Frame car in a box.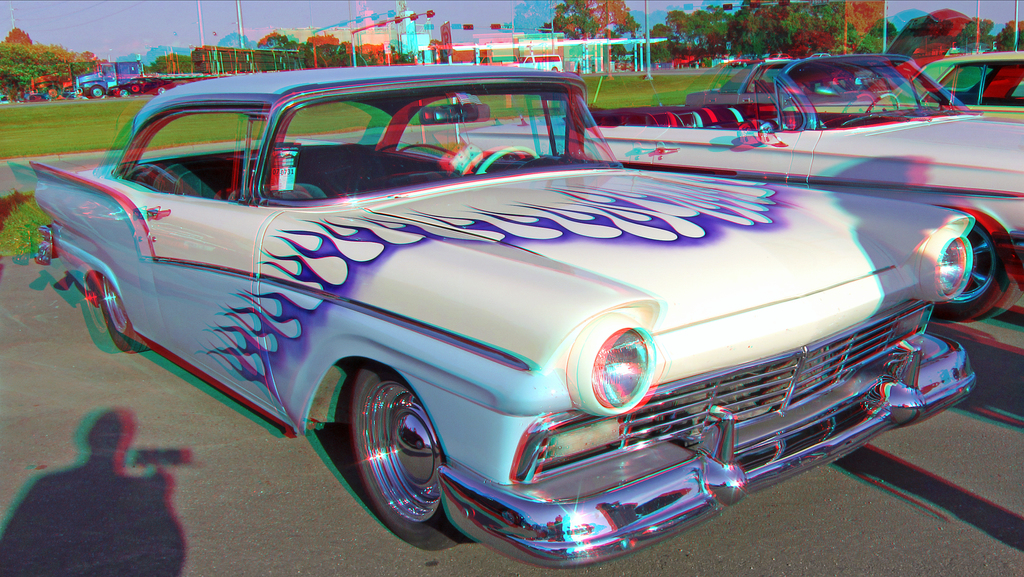
<box>517,52,564,71</box>.
